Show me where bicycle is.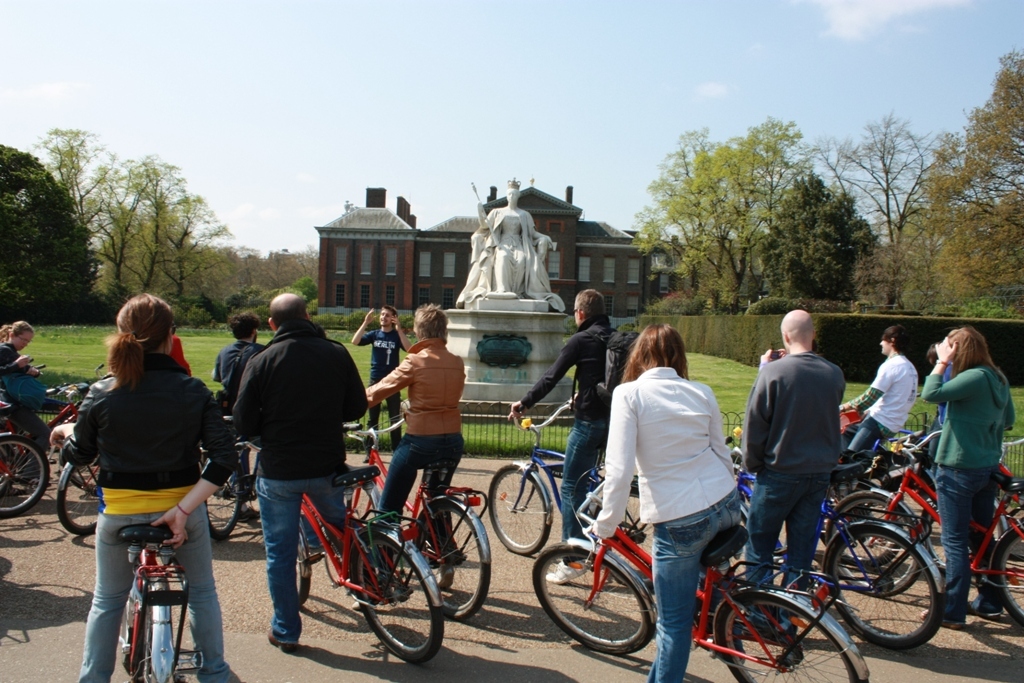
bicycle is at region(44, 428, 197, 682).
